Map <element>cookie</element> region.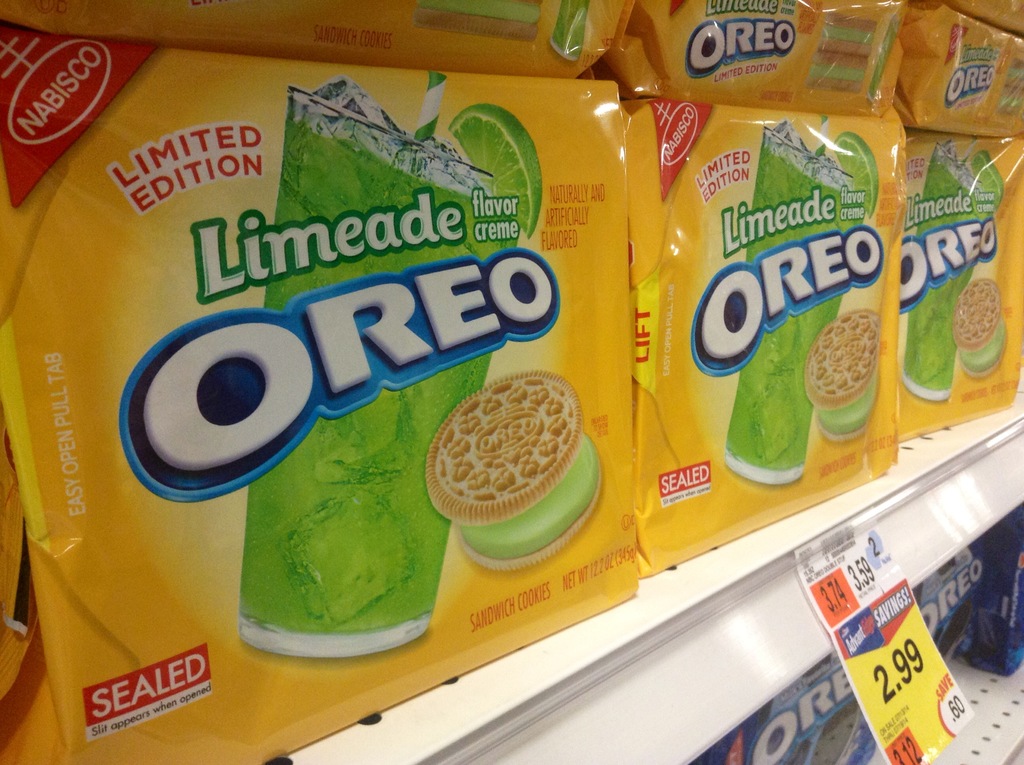
Mapped to <region>952, 271, 1007, 380</region>.
